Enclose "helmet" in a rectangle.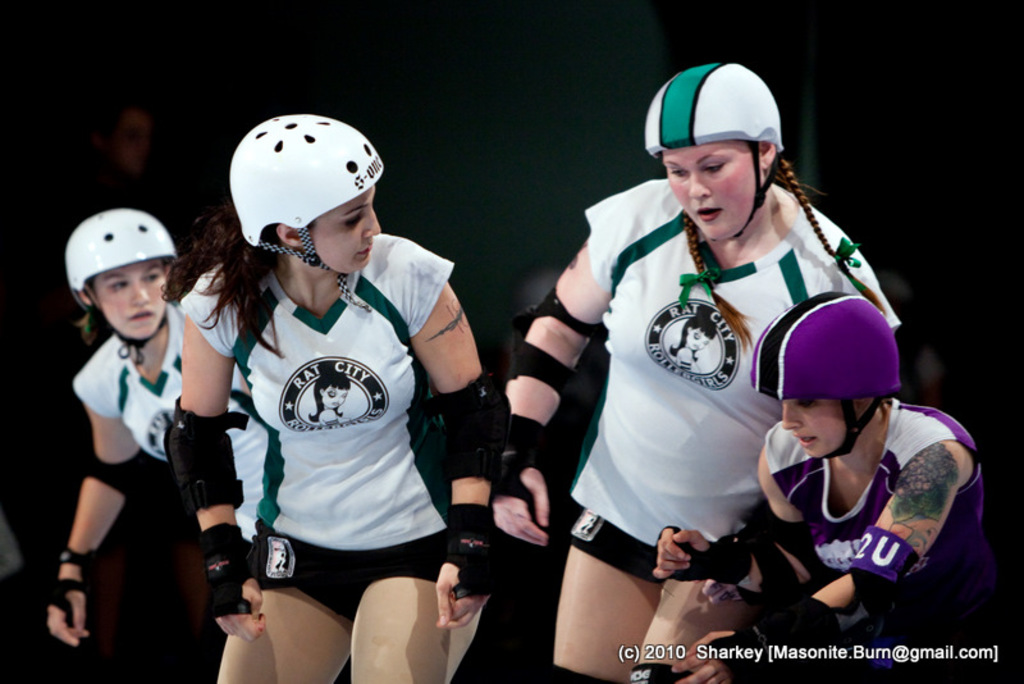
60, 206, 178, 346.
